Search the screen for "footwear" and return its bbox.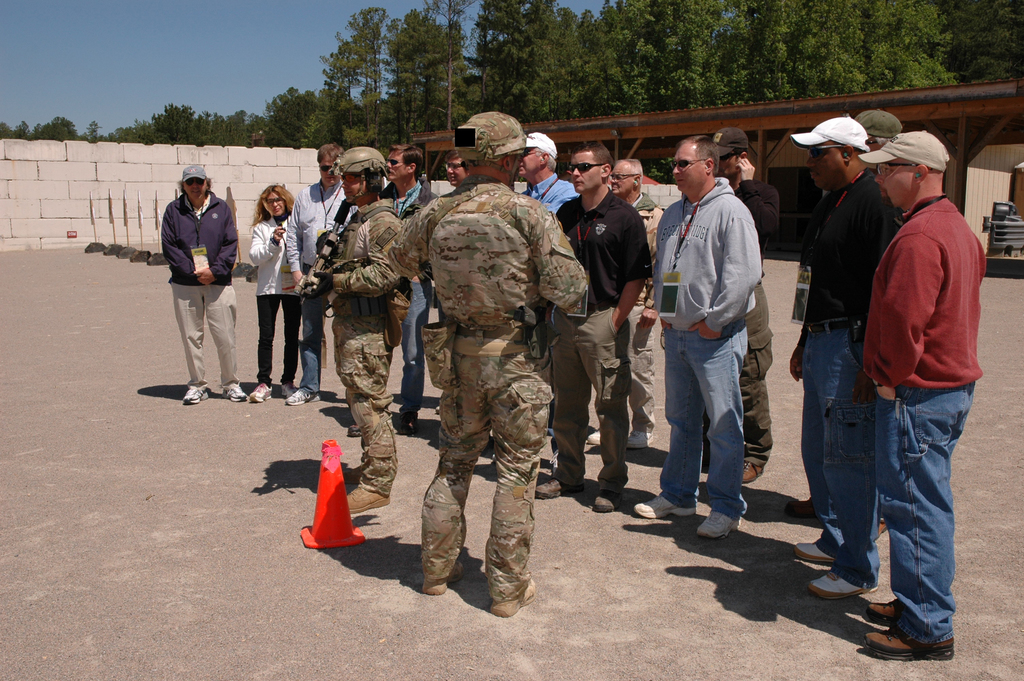
Found: select_region(287, 390, 327, 407).
